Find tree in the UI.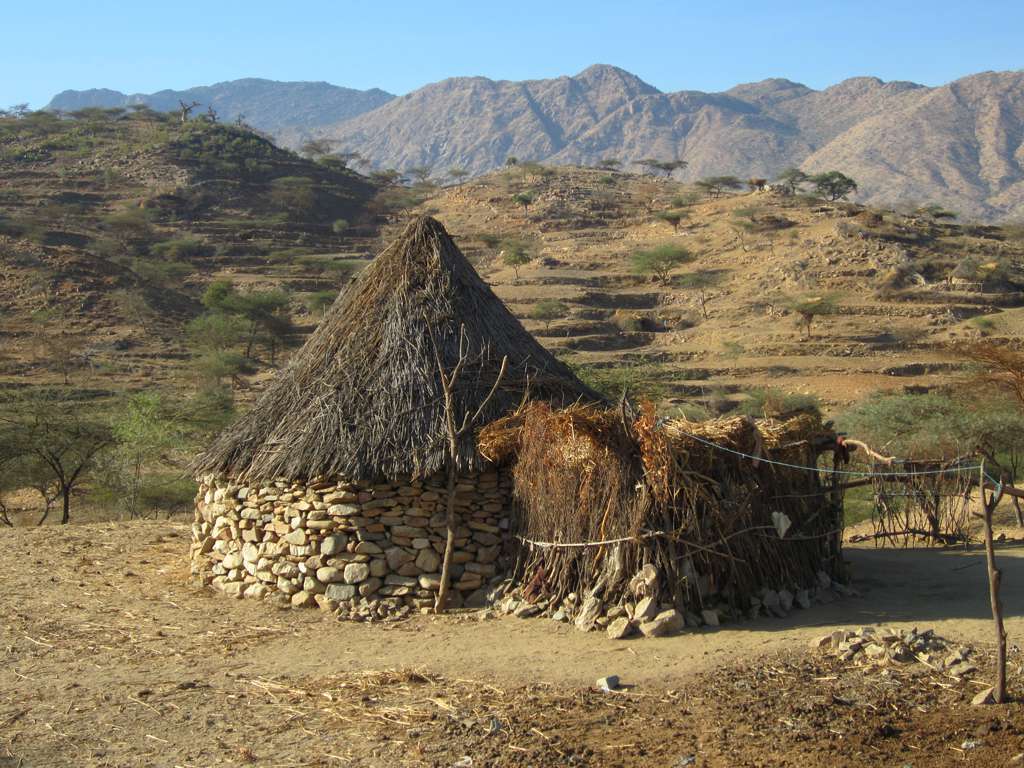
UI element at bbox(637, 157, 687, 177).
